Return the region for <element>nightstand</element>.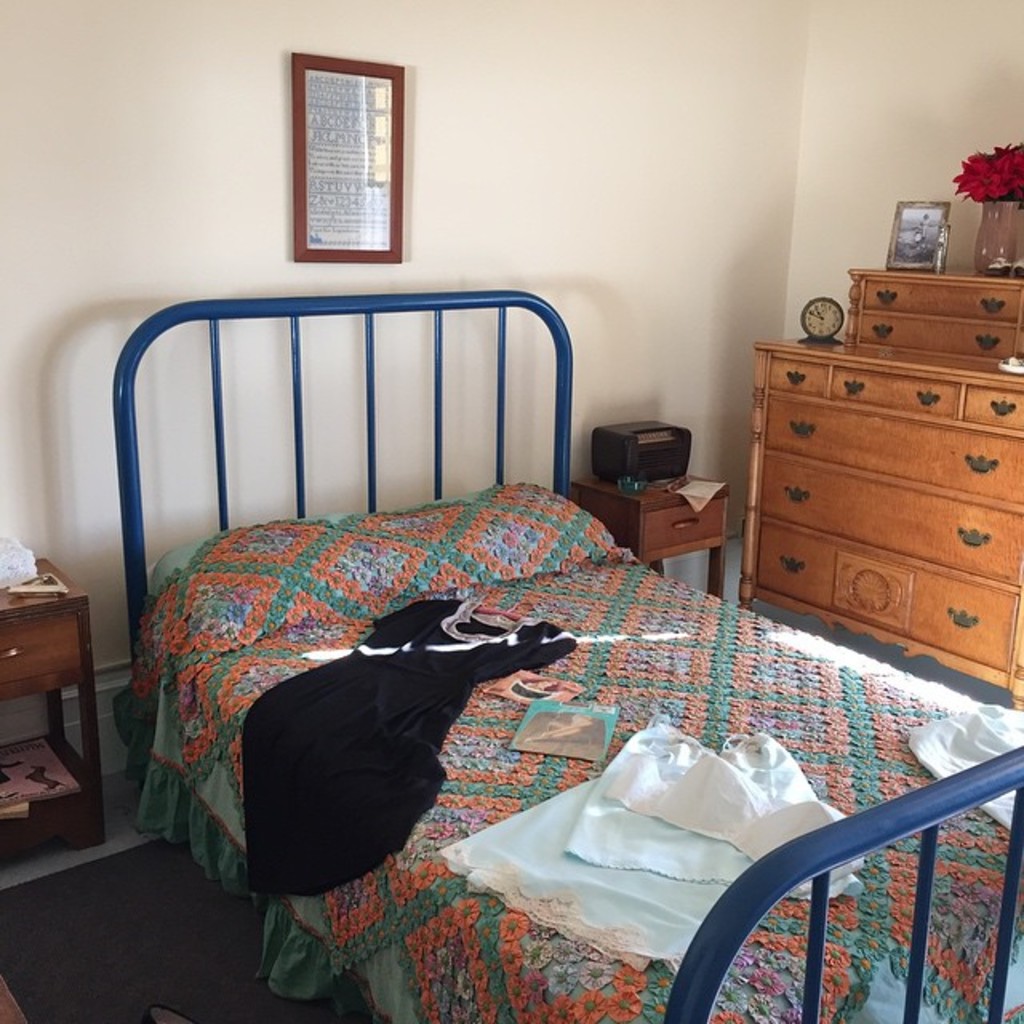
0,544,115,883.
